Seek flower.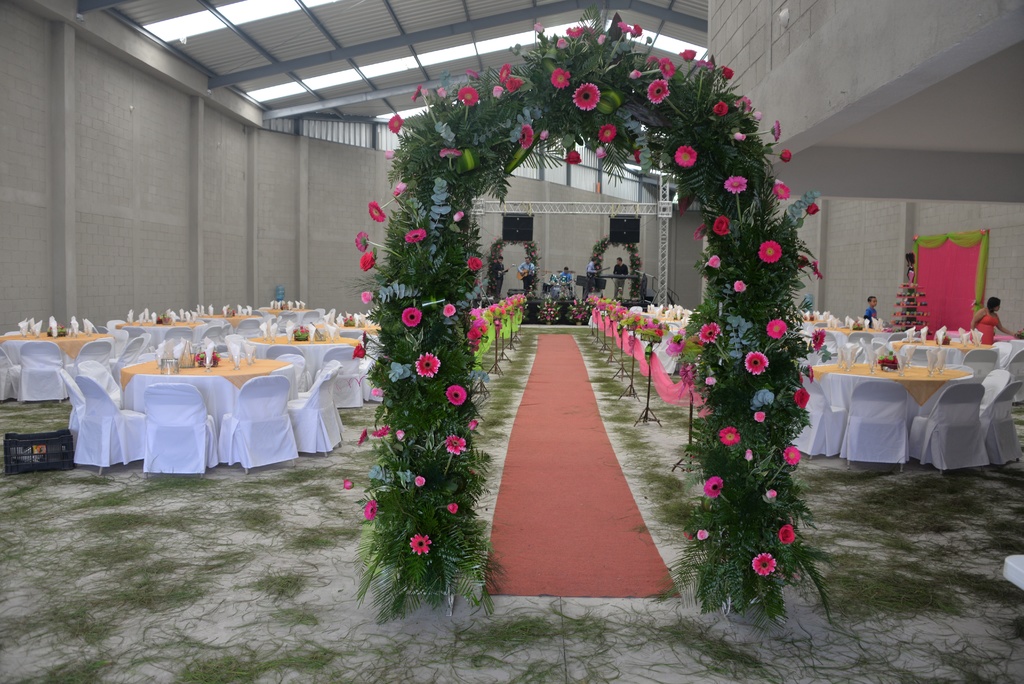
[left=724, top=174, right=749, bottom=193].
